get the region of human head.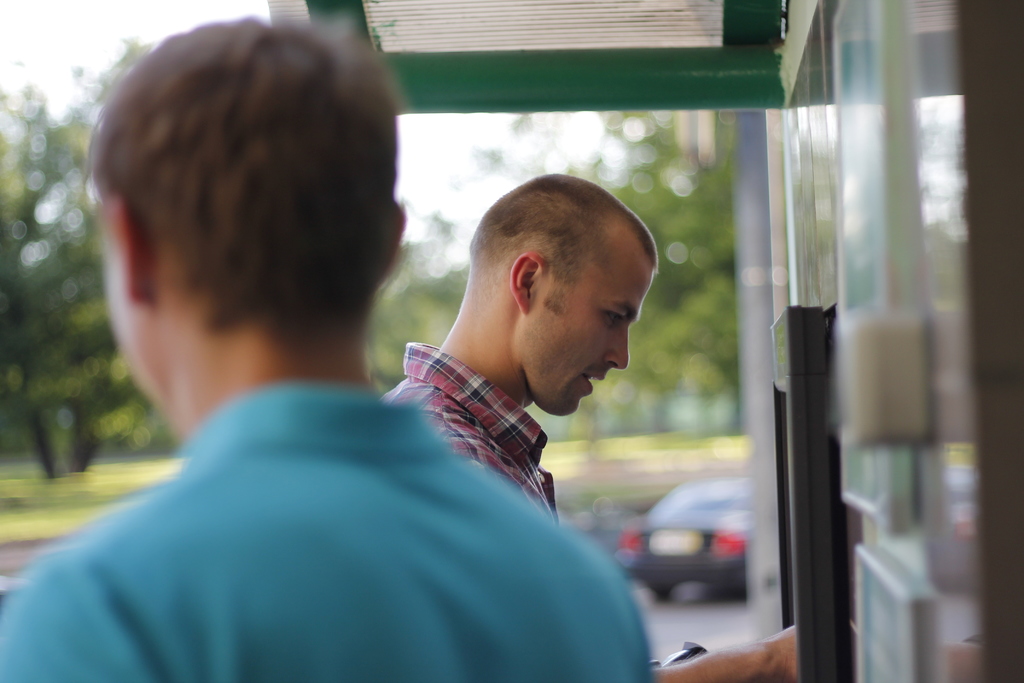
BBox(84, 15, 414, 451).
